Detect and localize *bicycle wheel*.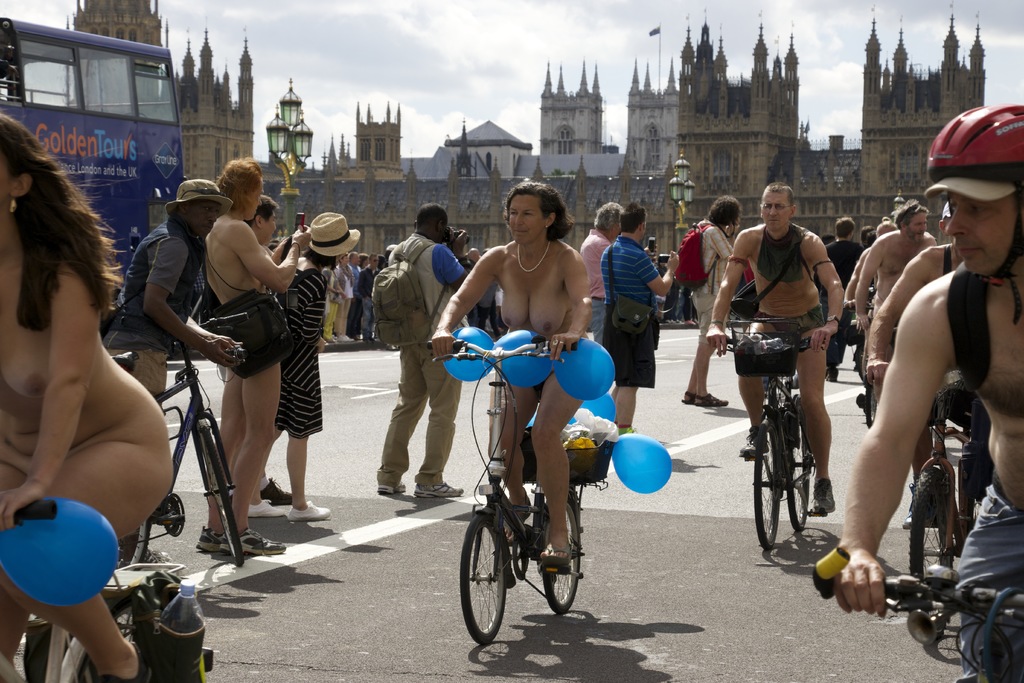
Localized at [left=909, top=463, right=956, bottom=643].
